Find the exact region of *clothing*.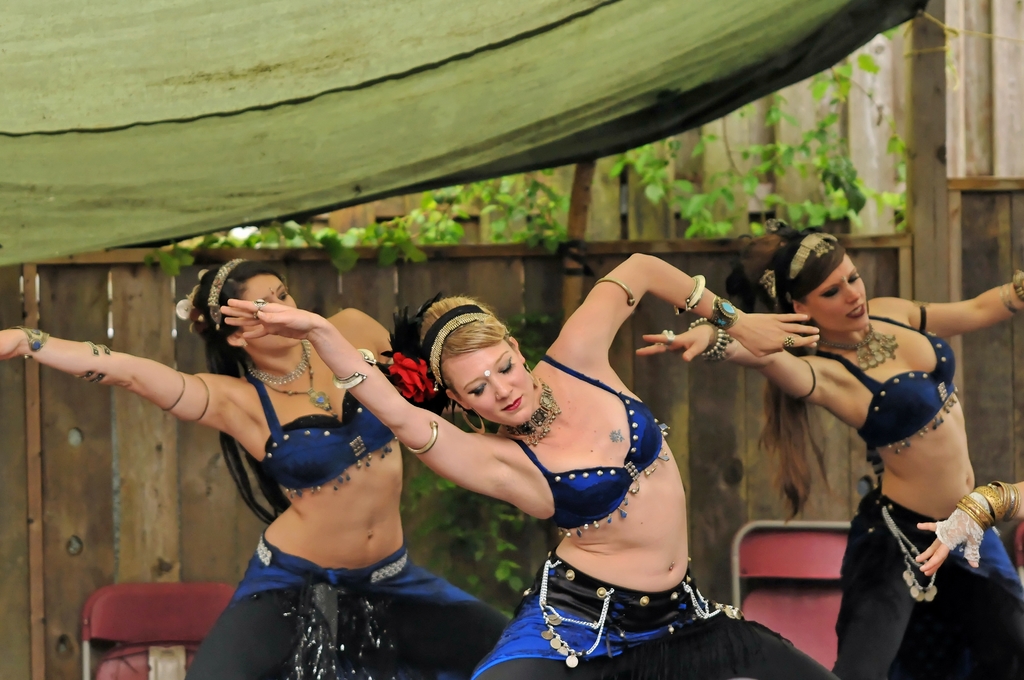
Exact region: box(185, 530, 504, 679).
